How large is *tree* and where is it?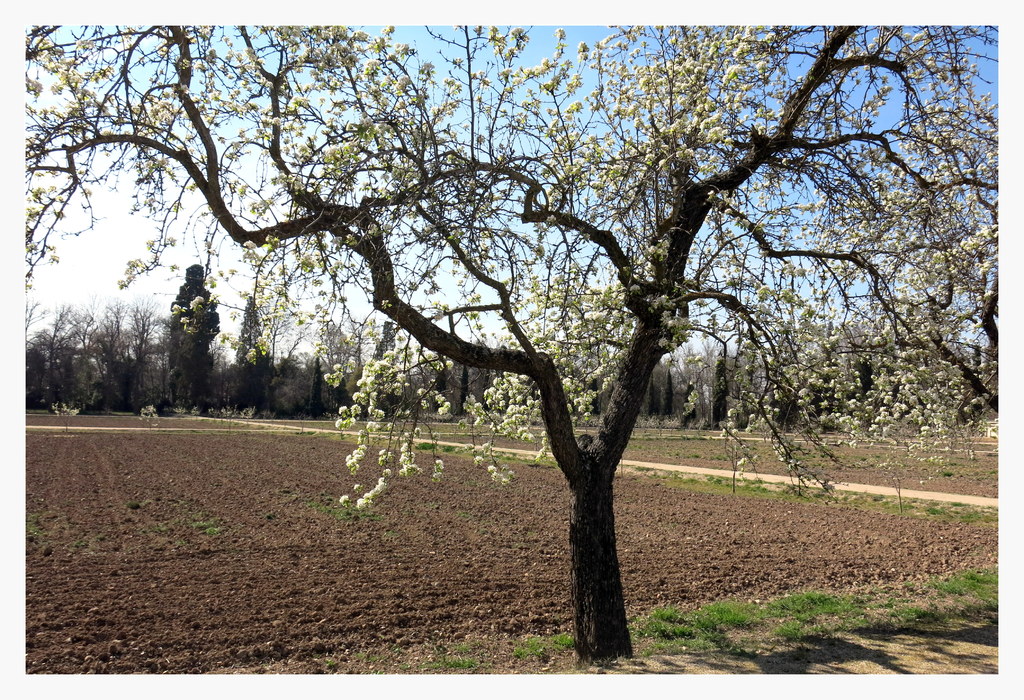
Bounding box: box=[656, 332, 767, 440].
